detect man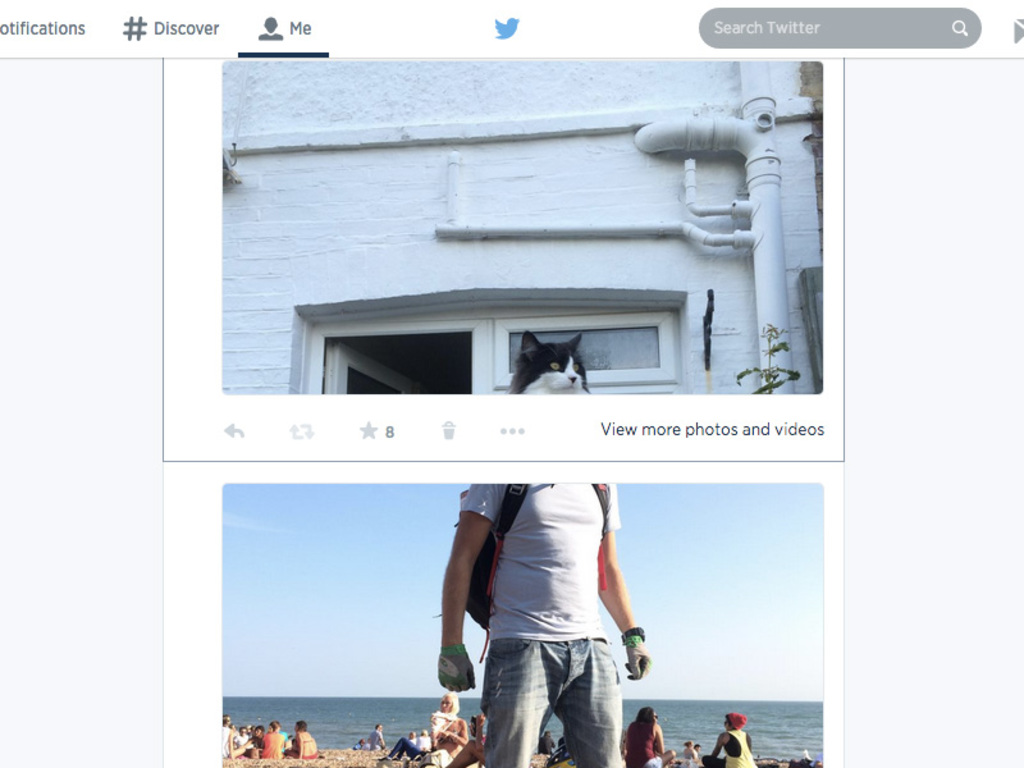
pyautogui.locateOnScreen(367, 723, 388, 750)
